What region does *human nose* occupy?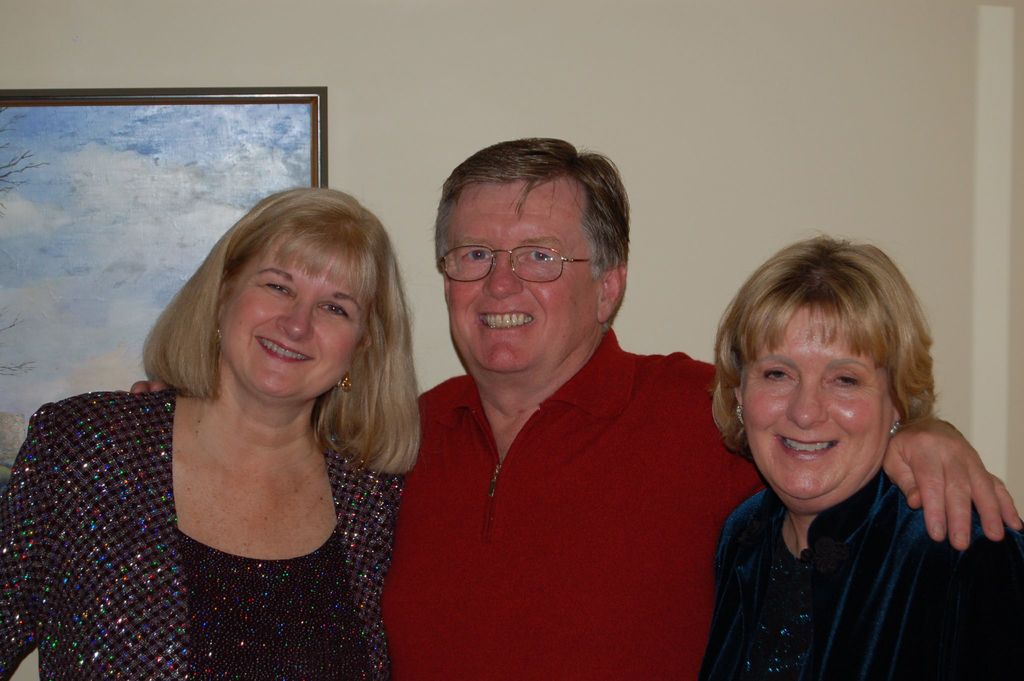
482/256/522/300.
